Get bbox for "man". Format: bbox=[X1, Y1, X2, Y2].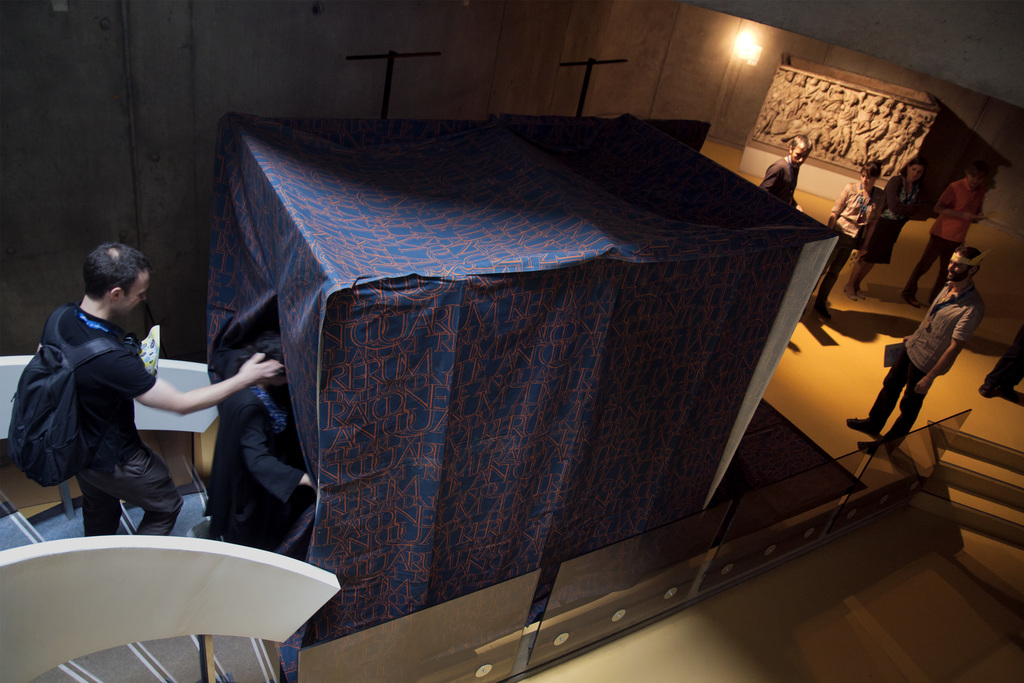
bbox=[909, 160, 988, 311].
